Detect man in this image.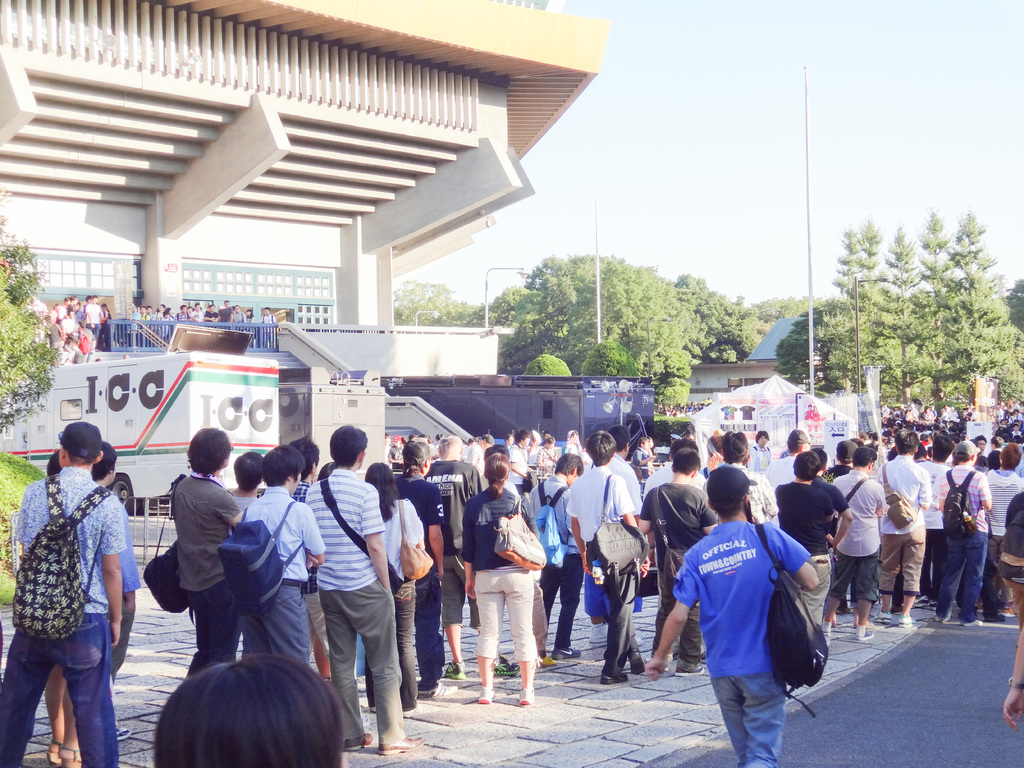
Detection: <bbox>588, 424, 652, 652</bbox>.
